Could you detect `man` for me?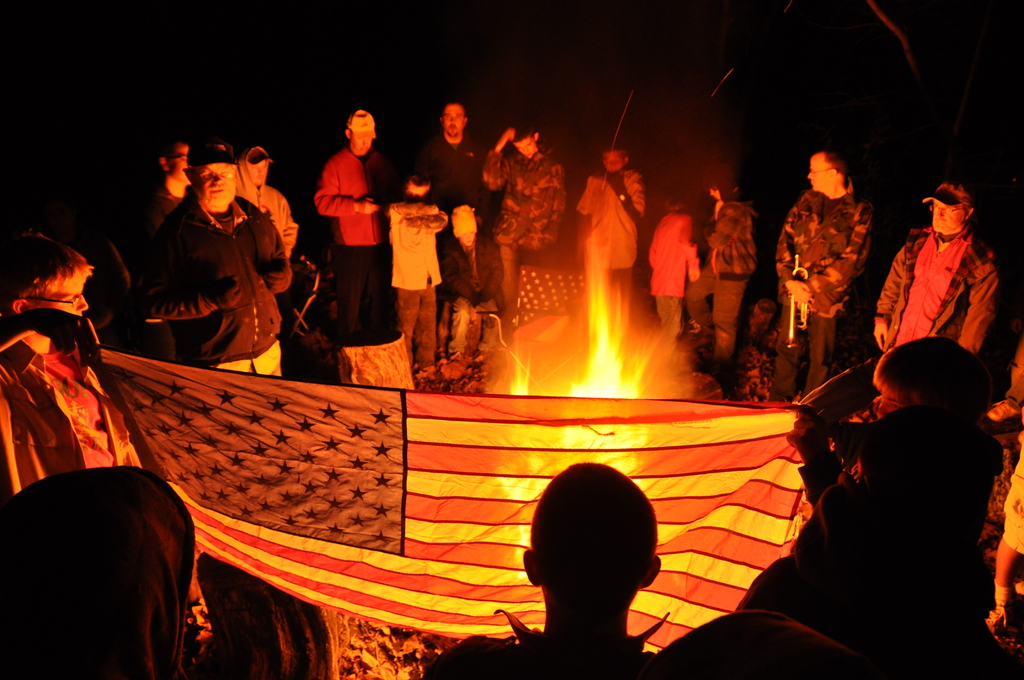
Detection result: locate(419, 455, 671, 679).
